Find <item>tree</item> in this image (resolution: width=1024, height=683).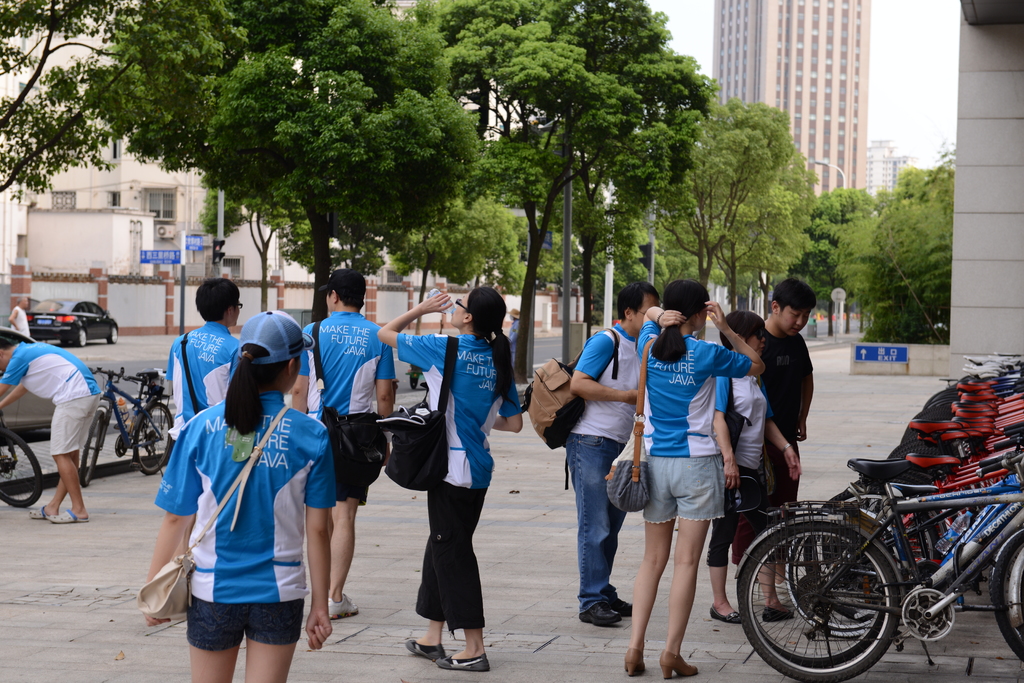
x1=0 y1=0 x2=138 y2=202.
